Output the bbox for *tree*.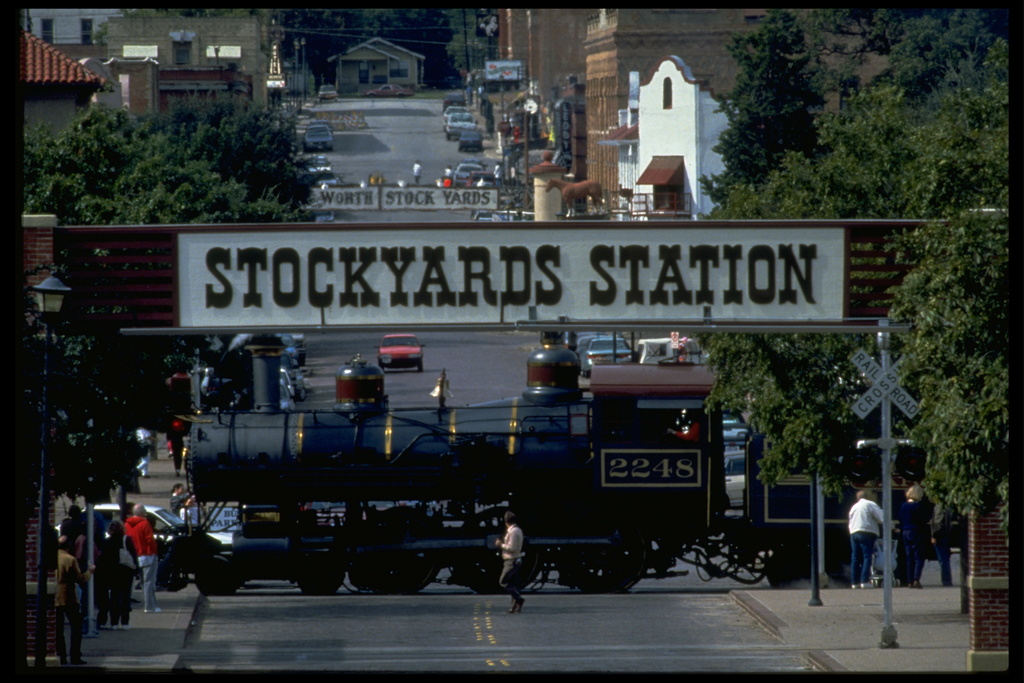
<bbox>700, 2, 1012, 513</bbox>.
